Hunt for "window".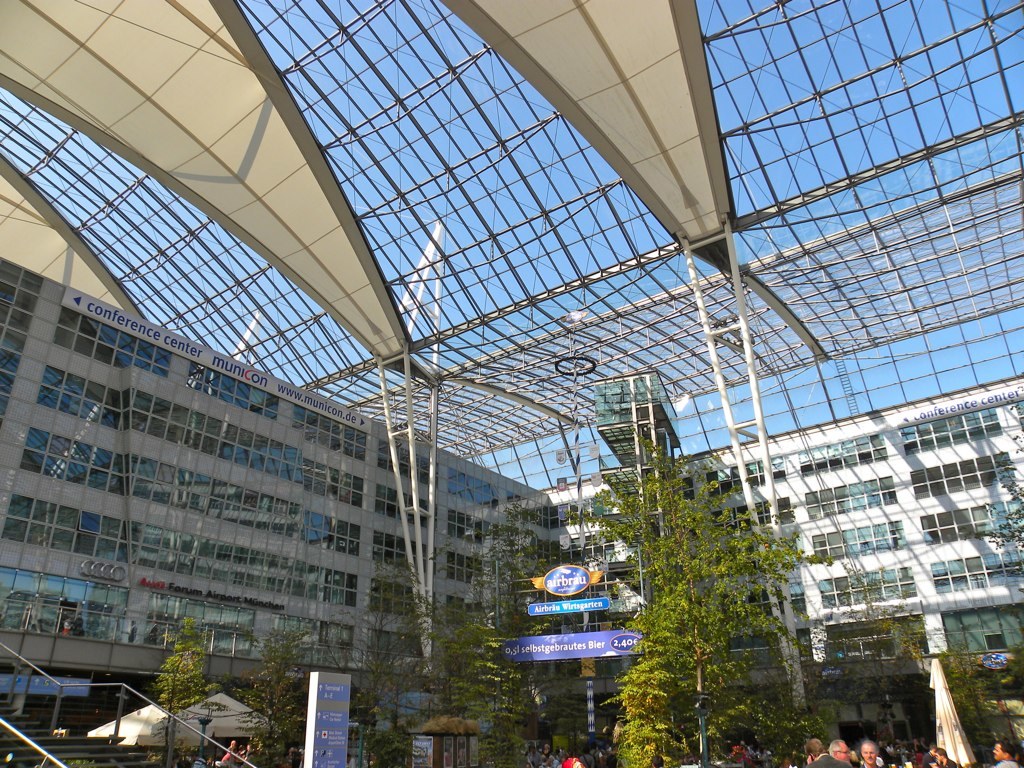
Hunted down at box(805, 525, 907, 540).
